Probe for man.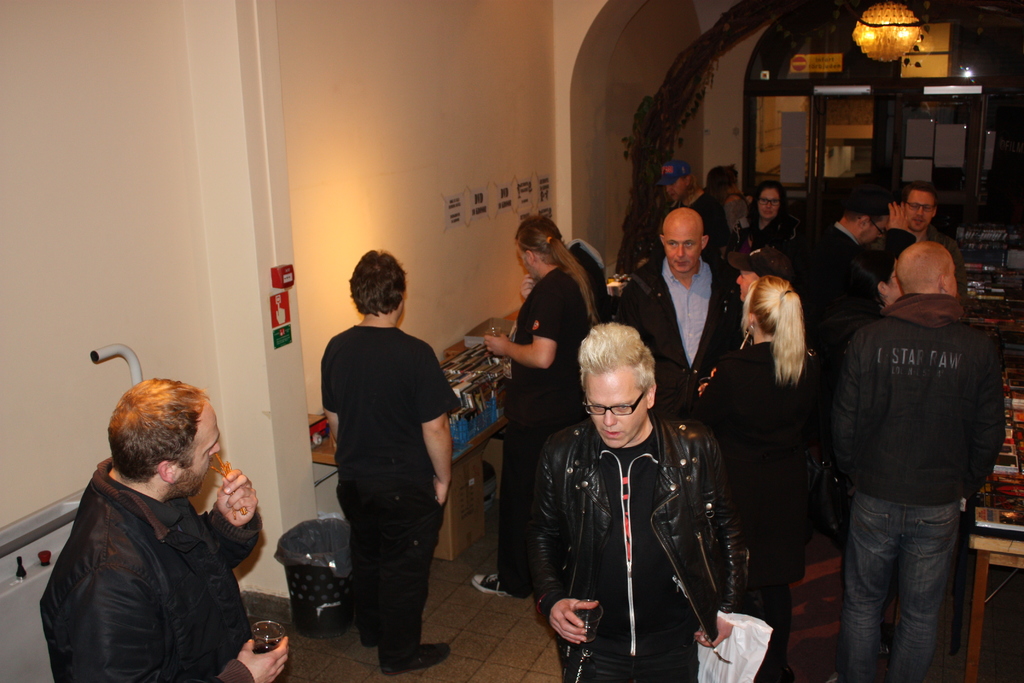
Probe result: rect(26, 397, 275, 682).
